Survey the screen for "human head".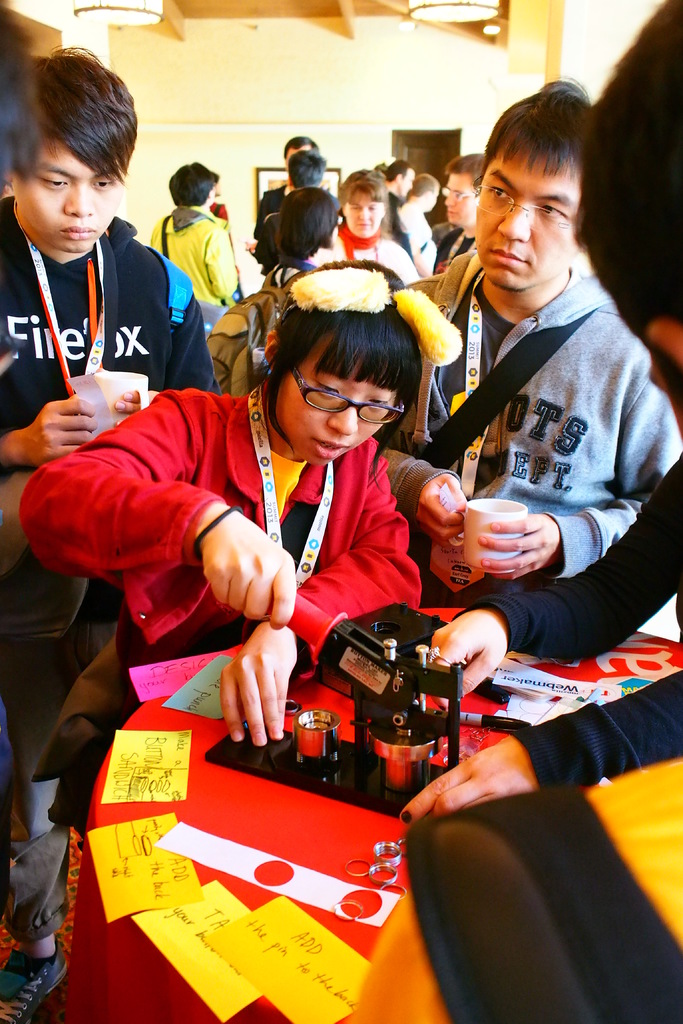
Survey found: rect(576, 0, 682, 435).
